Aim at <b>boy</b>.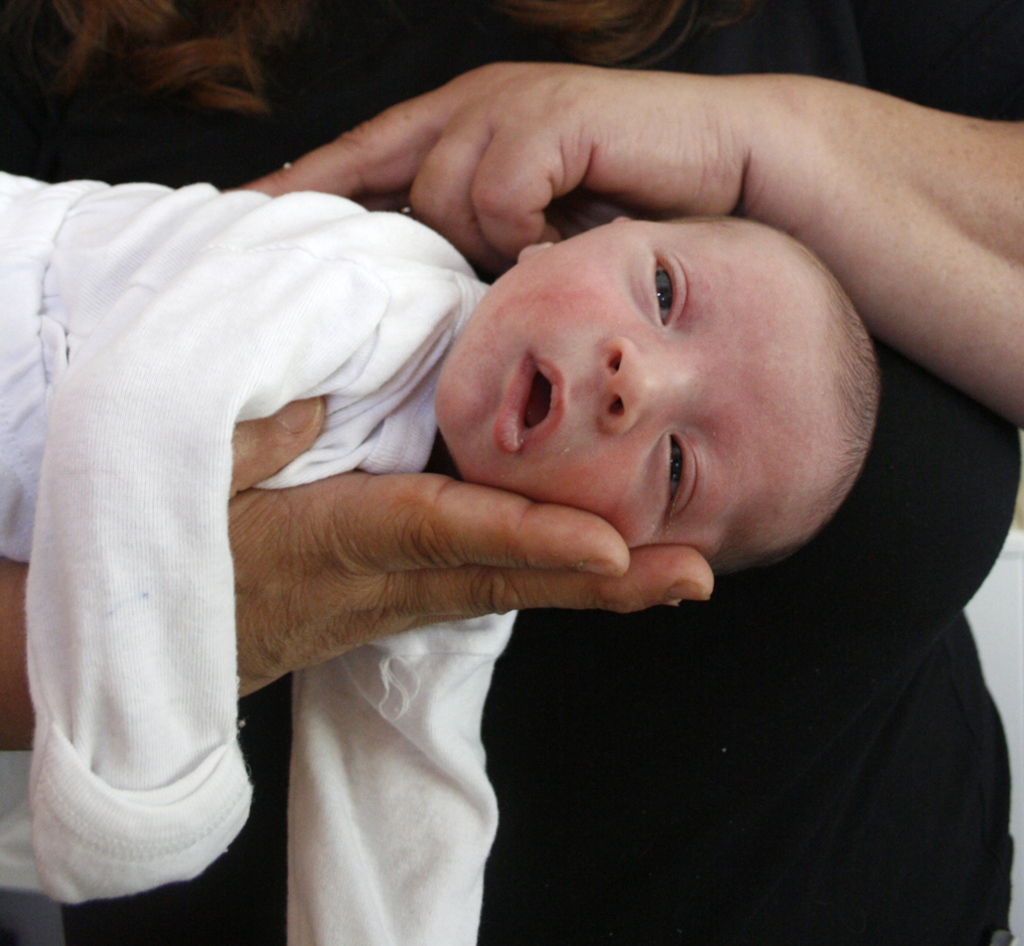
Aimed at [0, 166, 882, 945].
